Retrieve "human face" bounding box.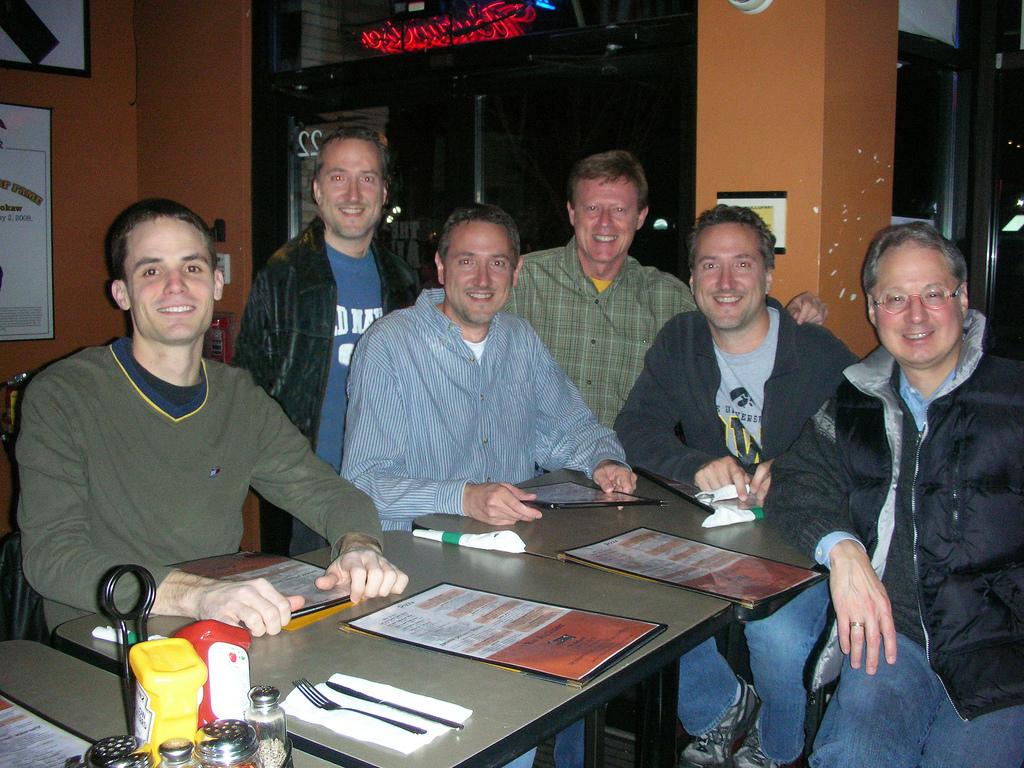
Bounding box: 879,247,969,362.
